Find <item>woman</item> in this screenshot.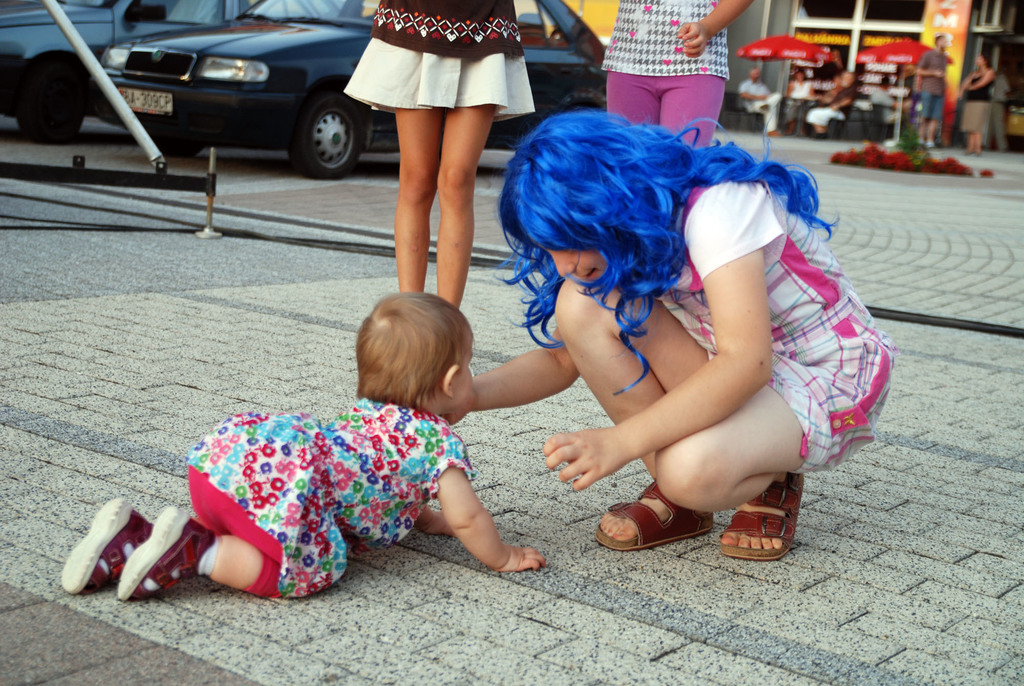
The bounding box for <item>woman</item> is [x1=958, y1=54, x2=996, y2=155].
